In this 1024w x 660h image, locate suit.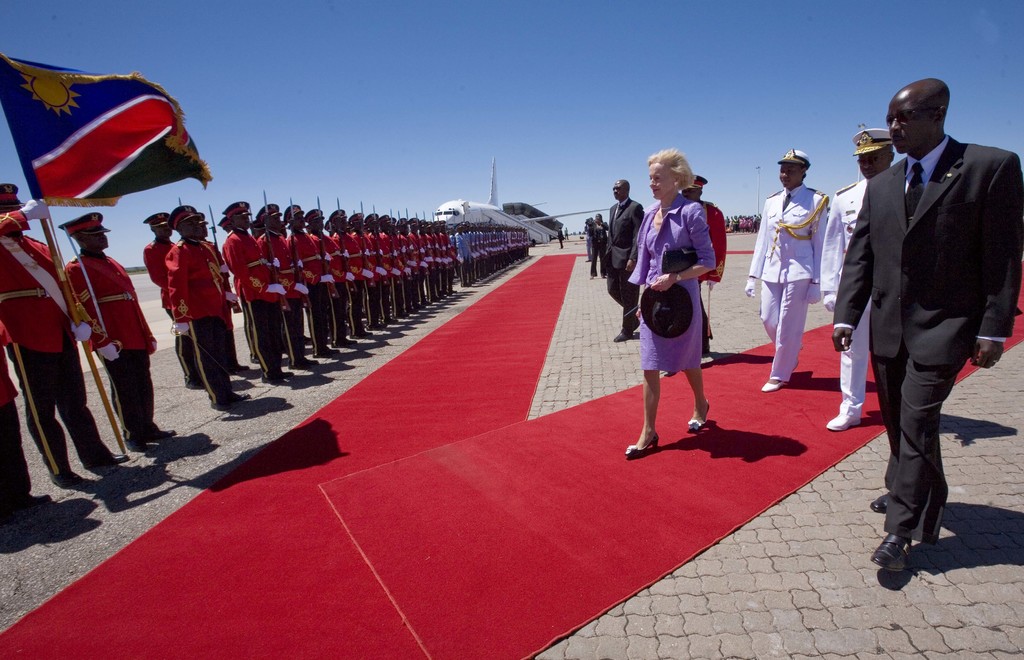
Bounding box: <region>412, 229, 426, 297</region>.
